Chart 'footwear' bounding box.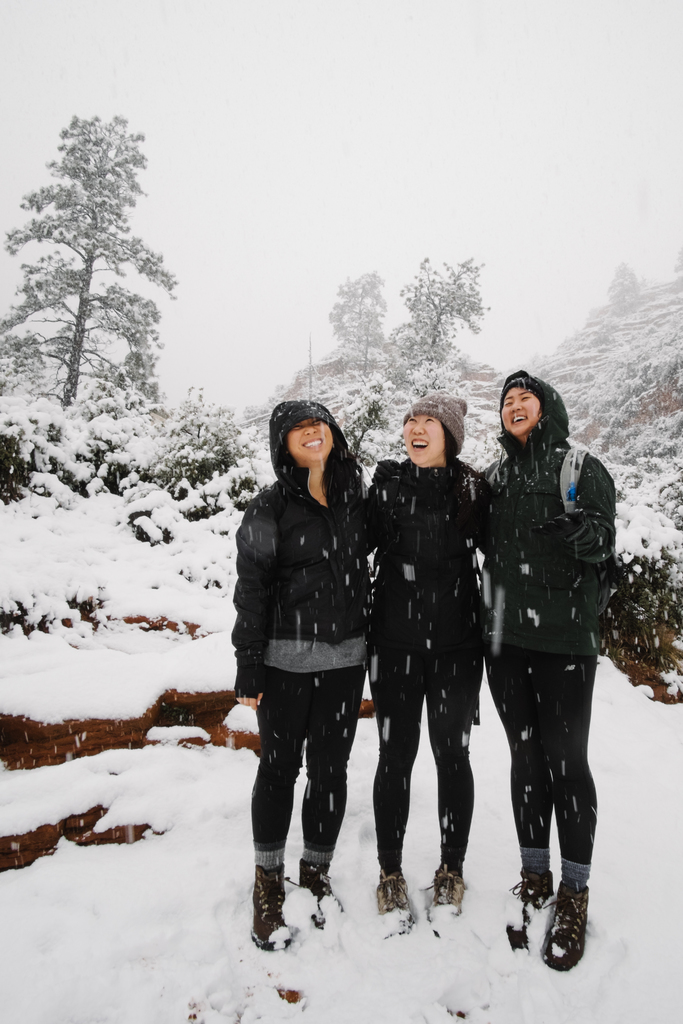
Charted: <bbox>245, 870, 306, 950</bbox>.
